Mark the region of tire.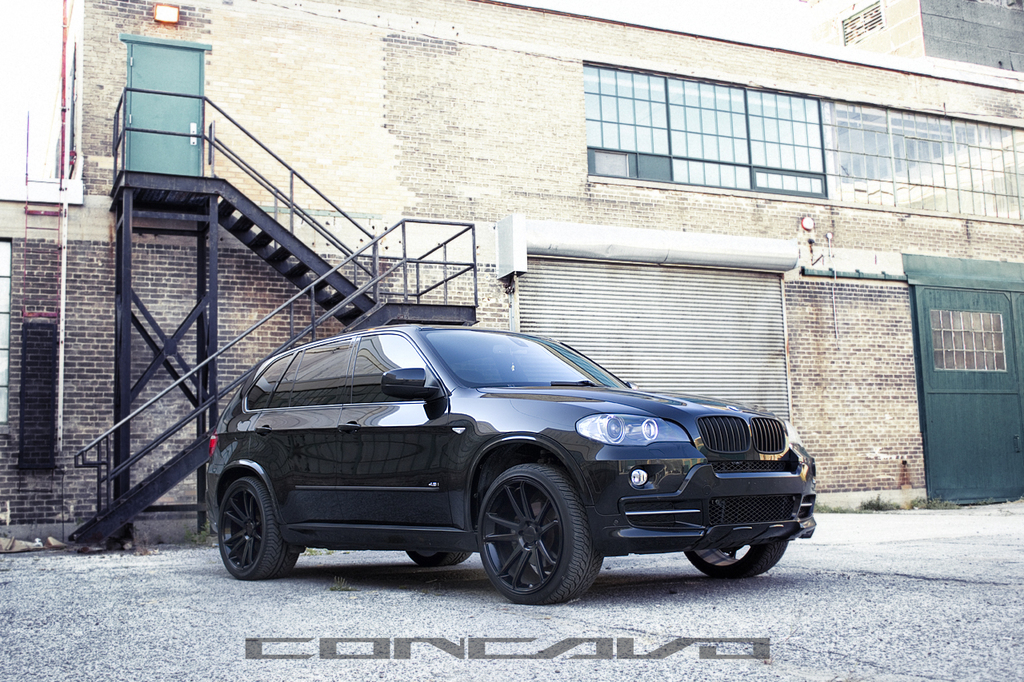
Region: select_region(399, 543, 476, 564).
